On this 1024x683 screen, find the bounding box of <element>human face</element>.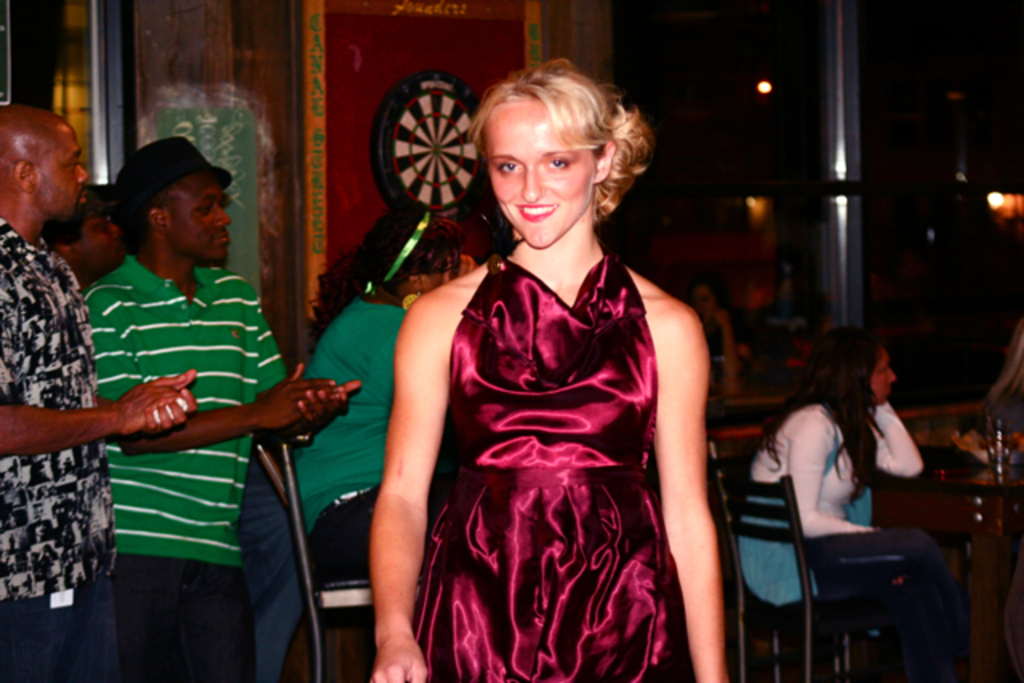
Bounding box: <region>421, 242, 450, 296</region>.
